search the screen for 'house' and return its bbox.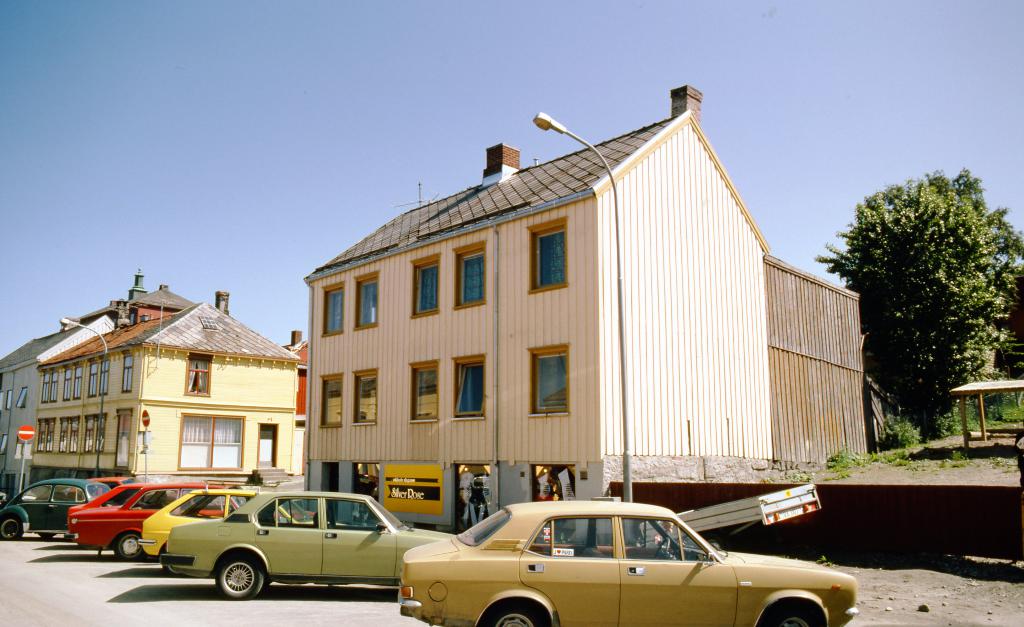
Found: [x1=0, y1=317, x2=74, y2=503].
